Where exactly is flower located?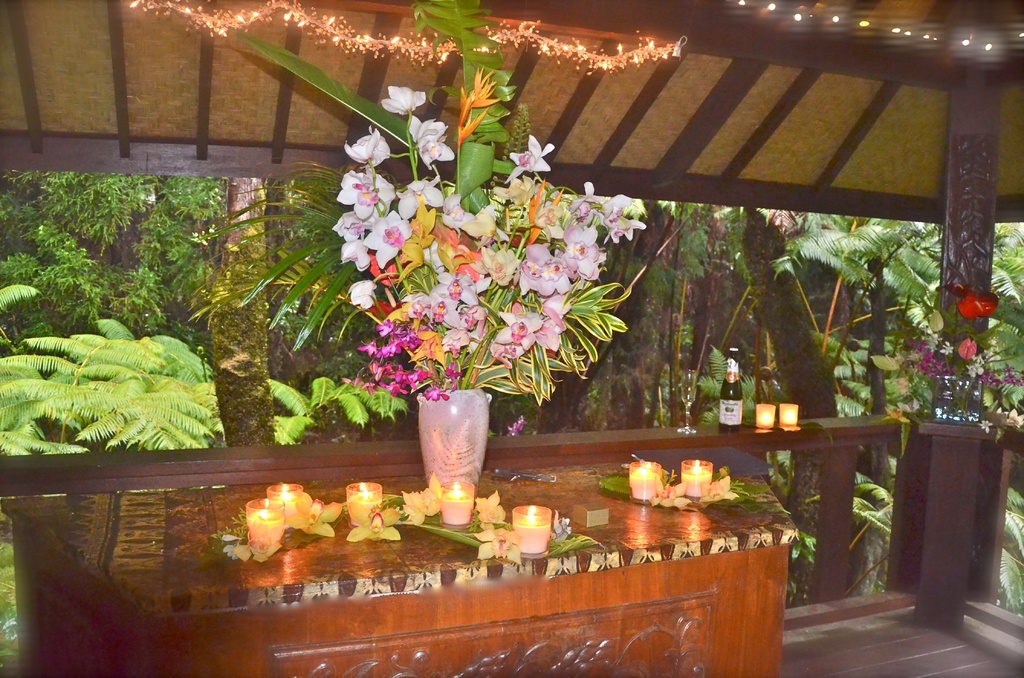
Its bounding box is box(653, 476, 691, 508).
